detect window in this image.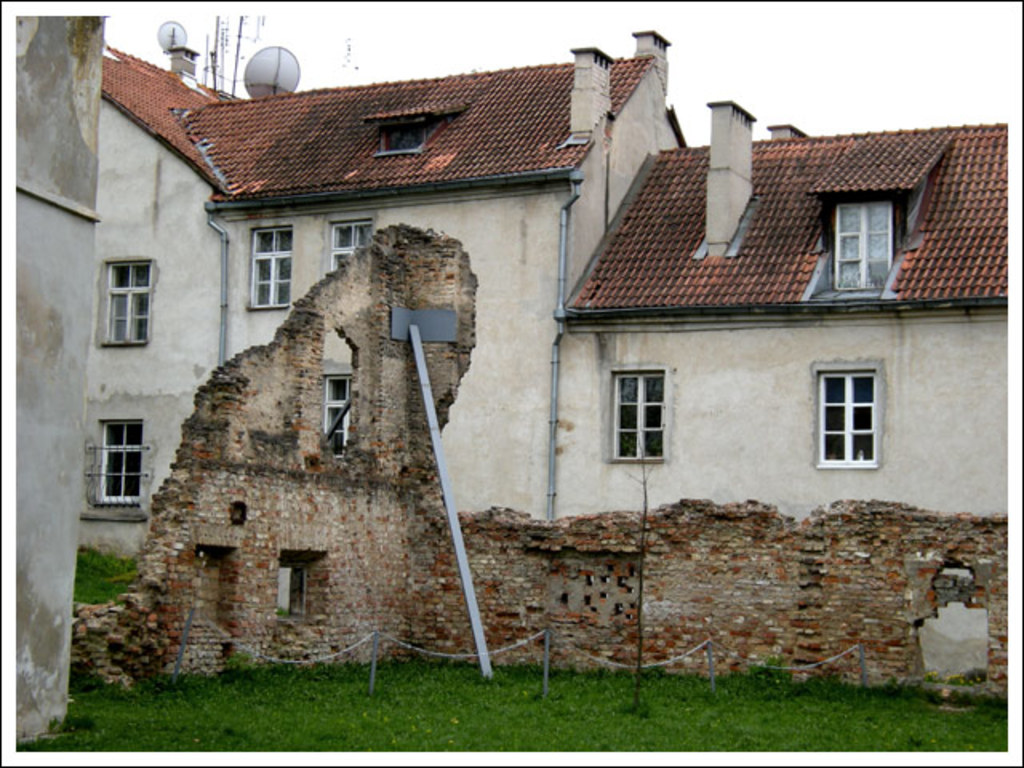
Detection: 310/368/362/458.
